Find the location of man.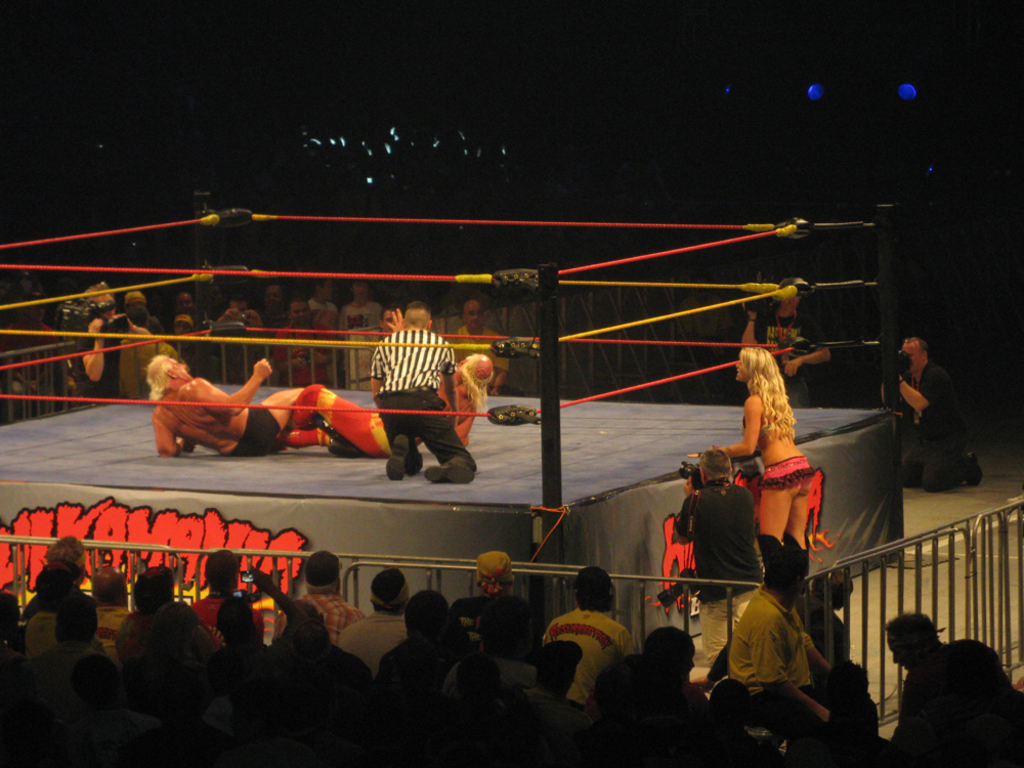
Location: select_region(867, 622, 1014, 764).
